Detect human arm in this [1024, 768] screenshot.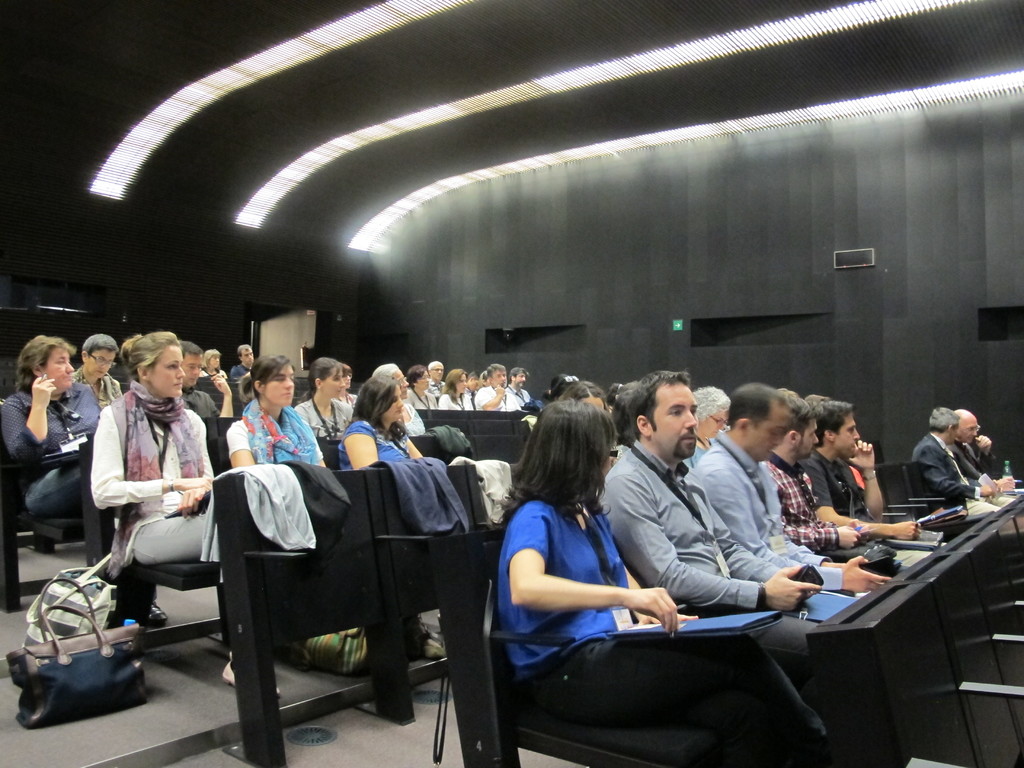
Detection: bbox=[90, 397, 214, 509].
